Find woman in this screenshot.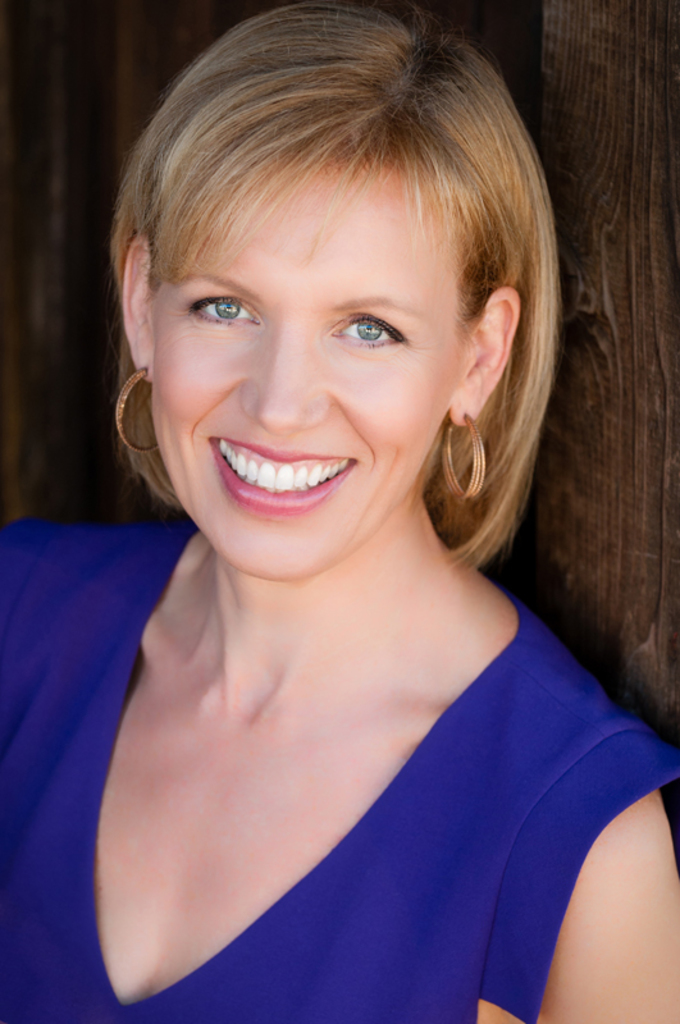
The bounding box for woman is detection(10, 37, 657, 1006).
